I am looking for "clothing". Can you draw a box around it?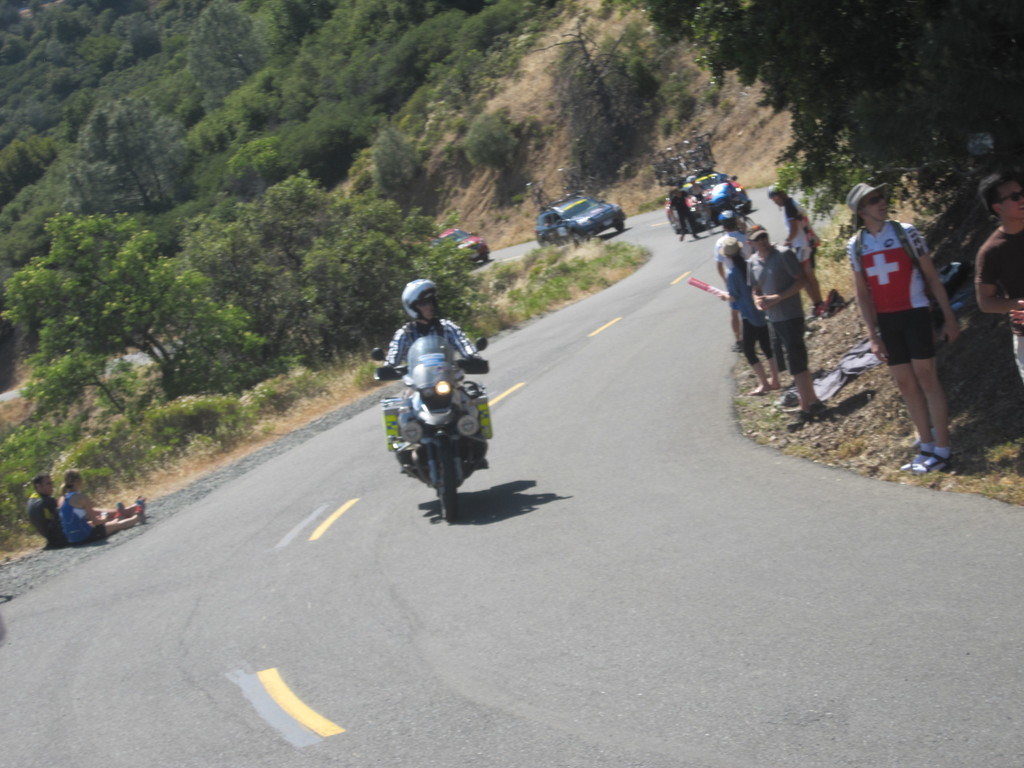
Sure, the bounding box is box=[666, 196, 687, 228].
